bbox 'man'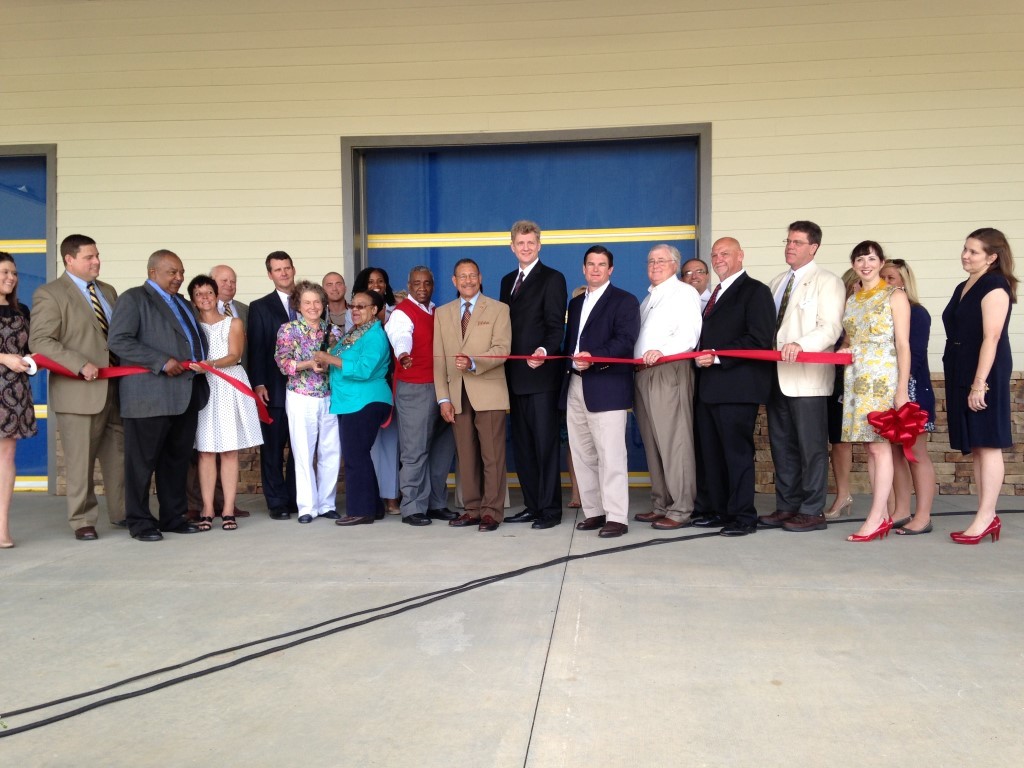
[433, 258, 510, 533]
